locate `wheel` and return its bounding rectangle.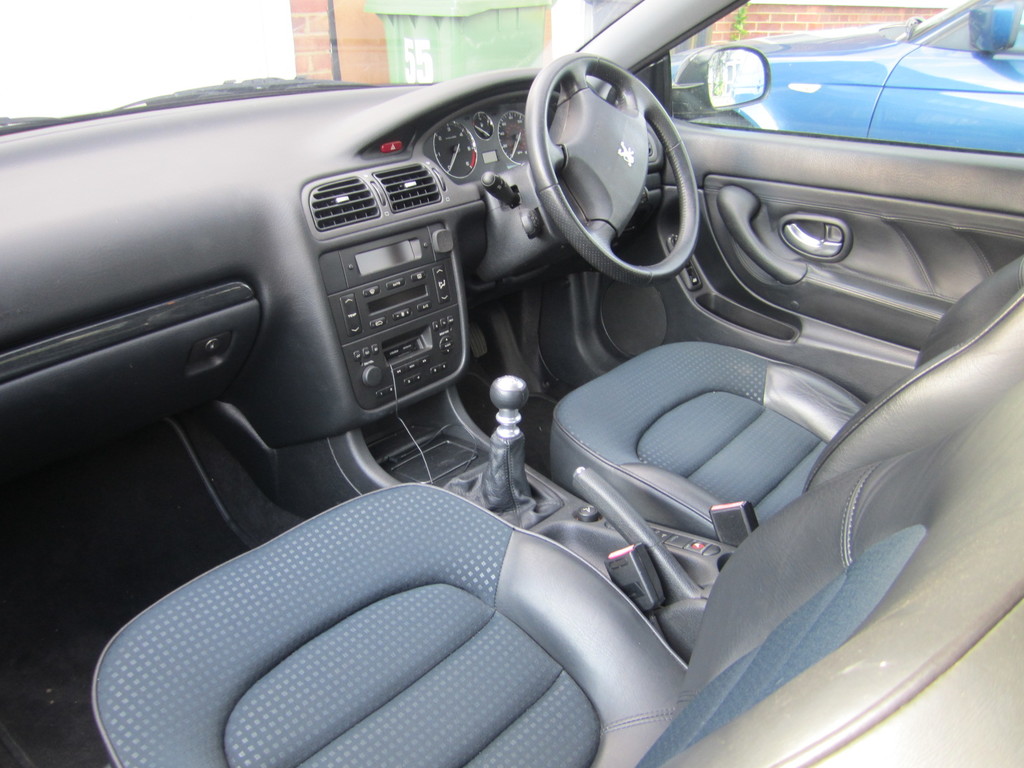
region(535, 57, 673, 280).
